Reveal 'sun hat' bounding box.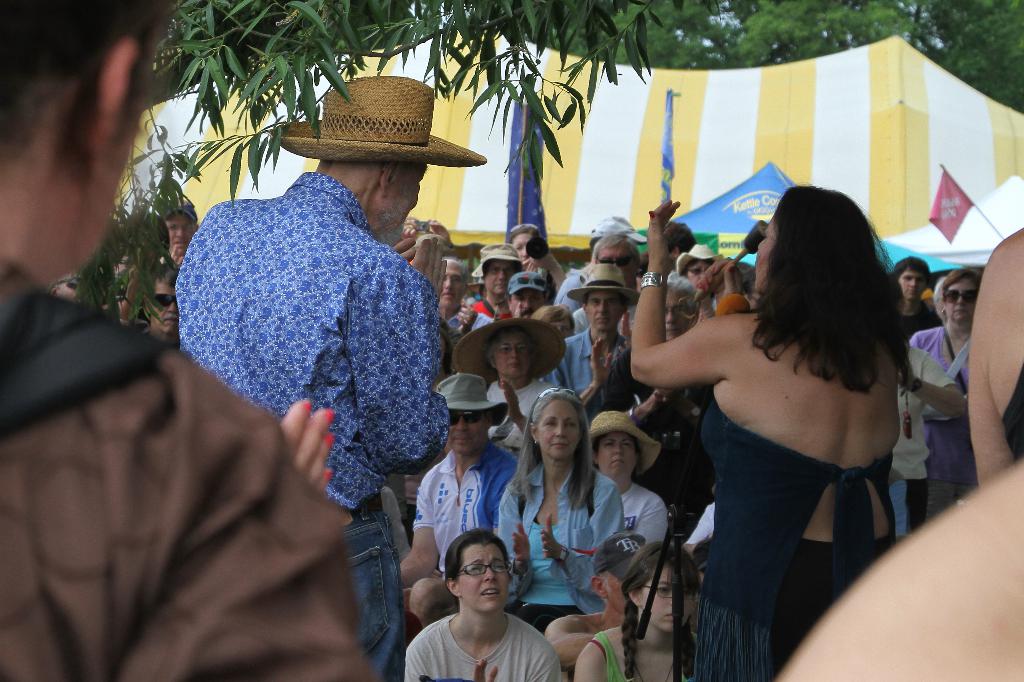
Revealed: bbox=(675, 241, 737, 277).
